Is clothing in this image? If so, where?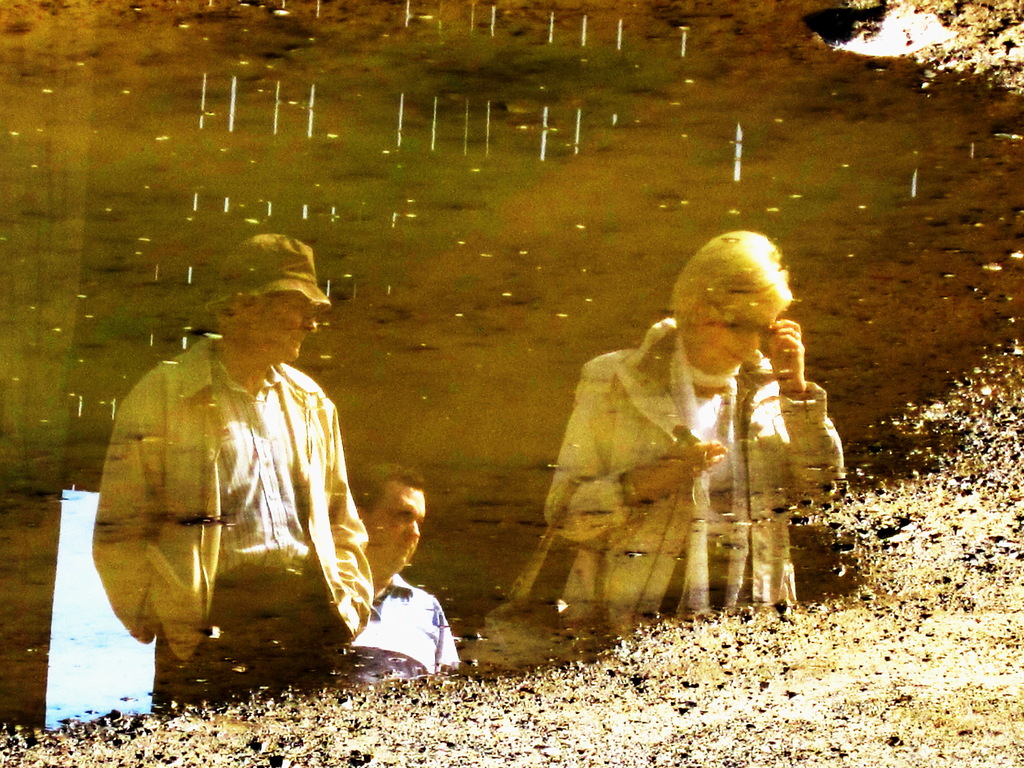
Yes, at <bbox>534, 276, 836, 620</bbox>.
